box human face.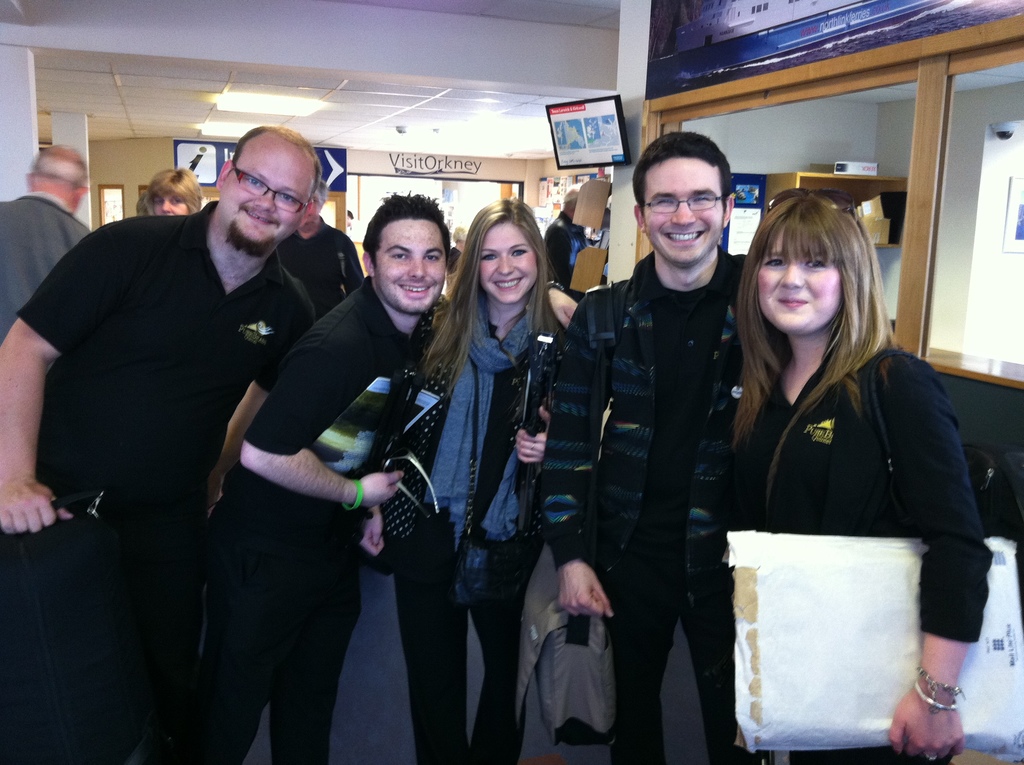
{"x1": 644, "y1": 153, "x2": 722, "y2": 266}.
